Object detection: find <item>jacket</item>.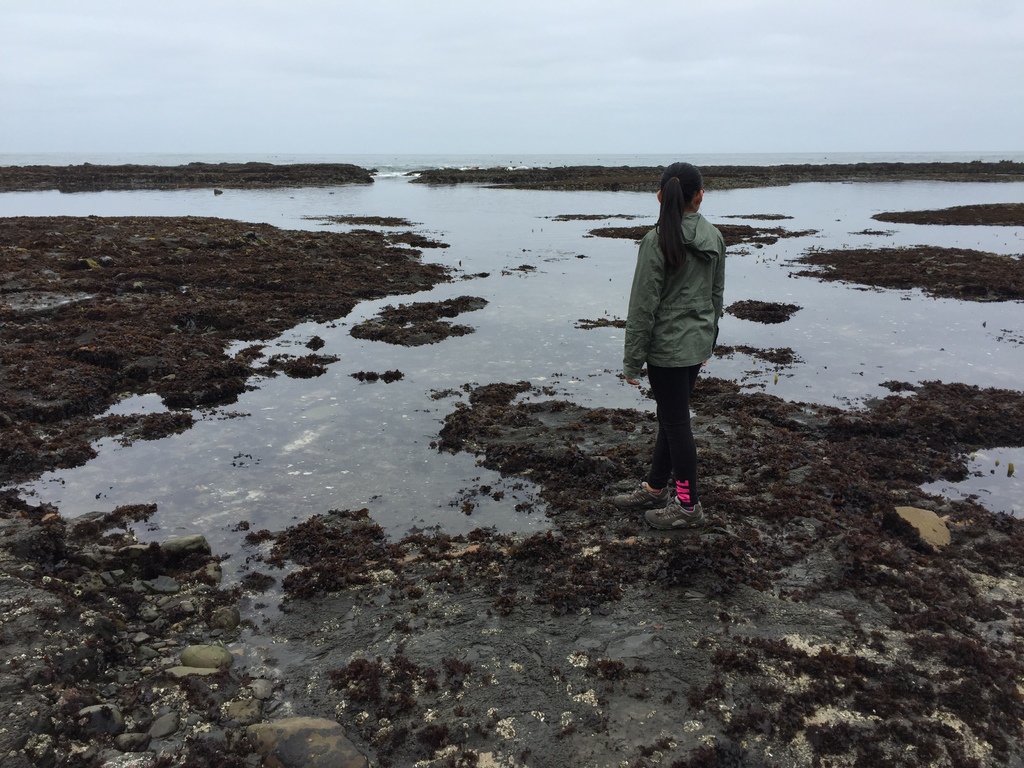
[614,170,735,388].
